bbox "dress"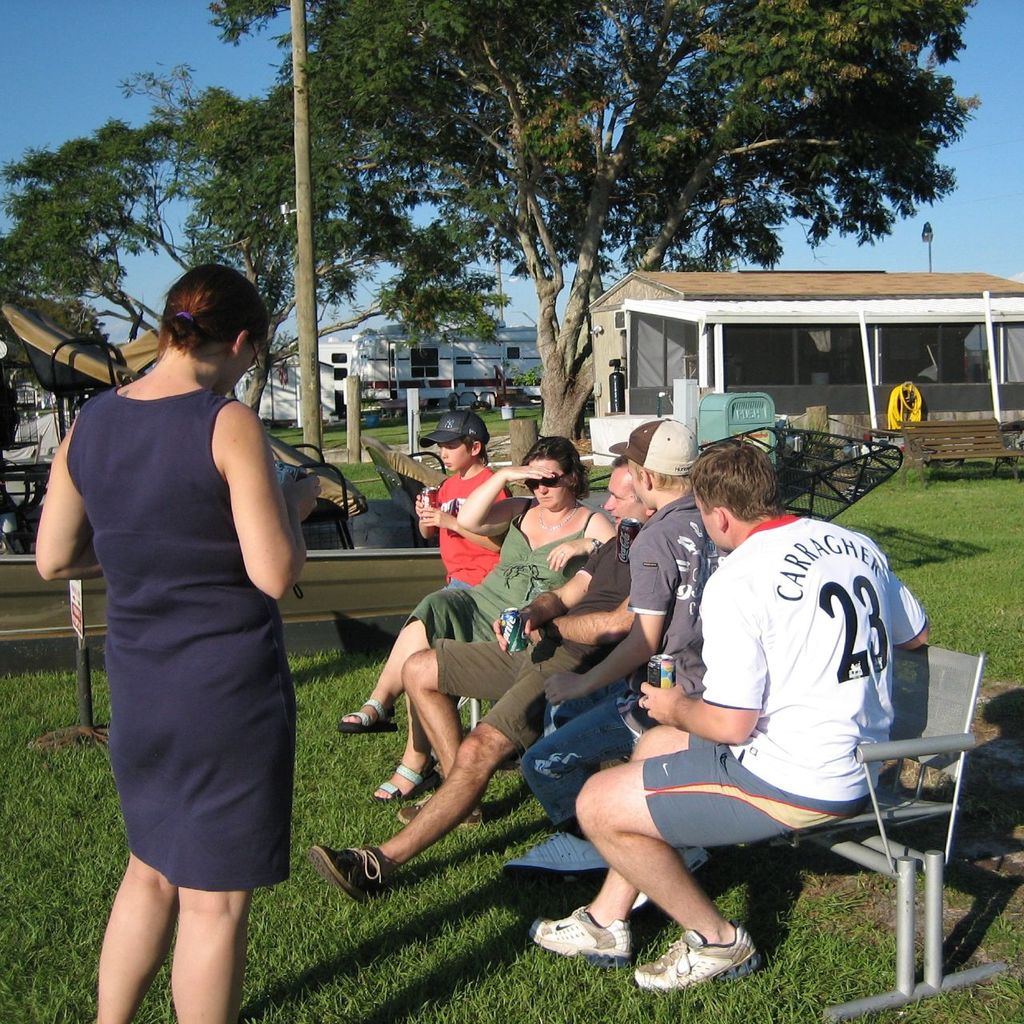
<box>72,336,300,900</box>
